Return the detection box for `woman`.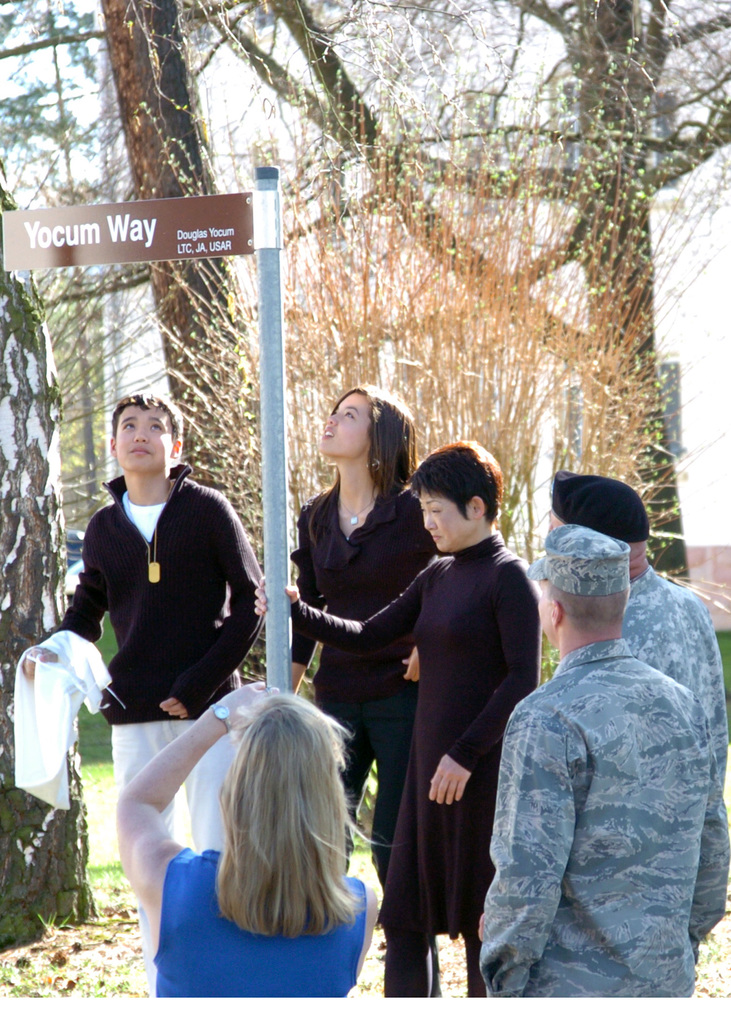
{"left": 115, "top": 669, "right": 398, "bottom": 1004}.
